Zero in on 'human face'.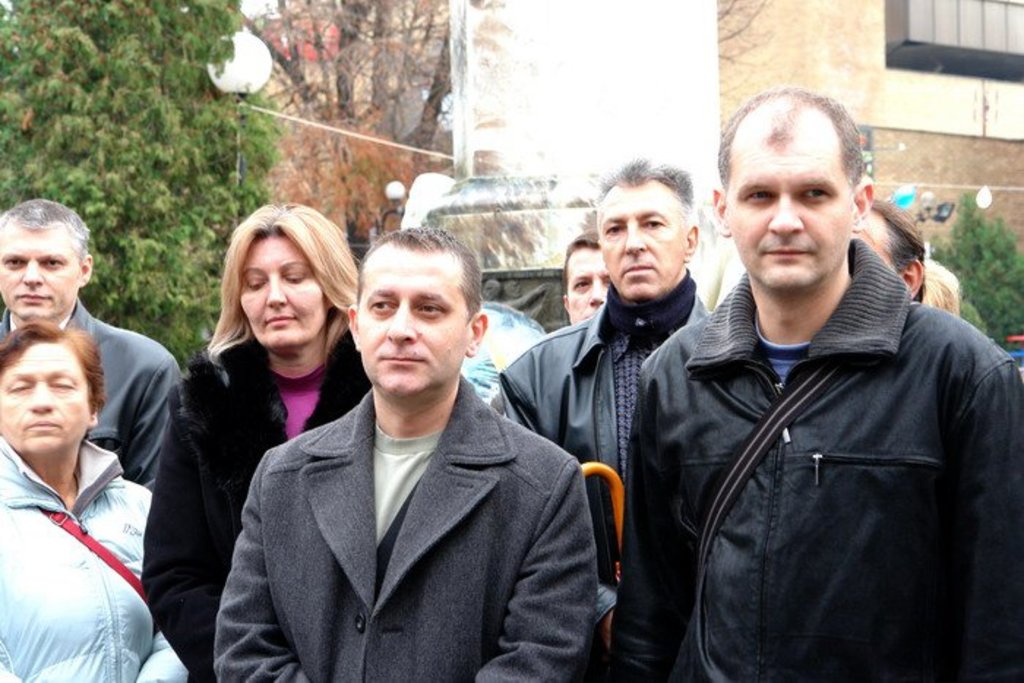
Zeroed in: box(0, 219, 82, 320).
